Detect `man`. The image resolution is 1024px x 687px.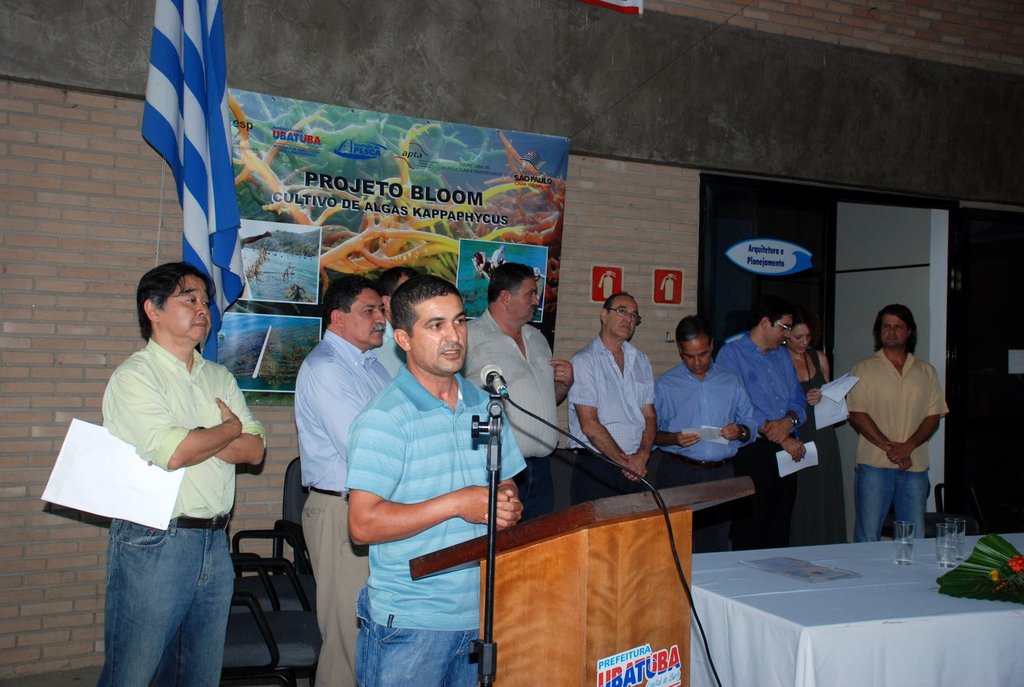
295, 270, 392, 686.
